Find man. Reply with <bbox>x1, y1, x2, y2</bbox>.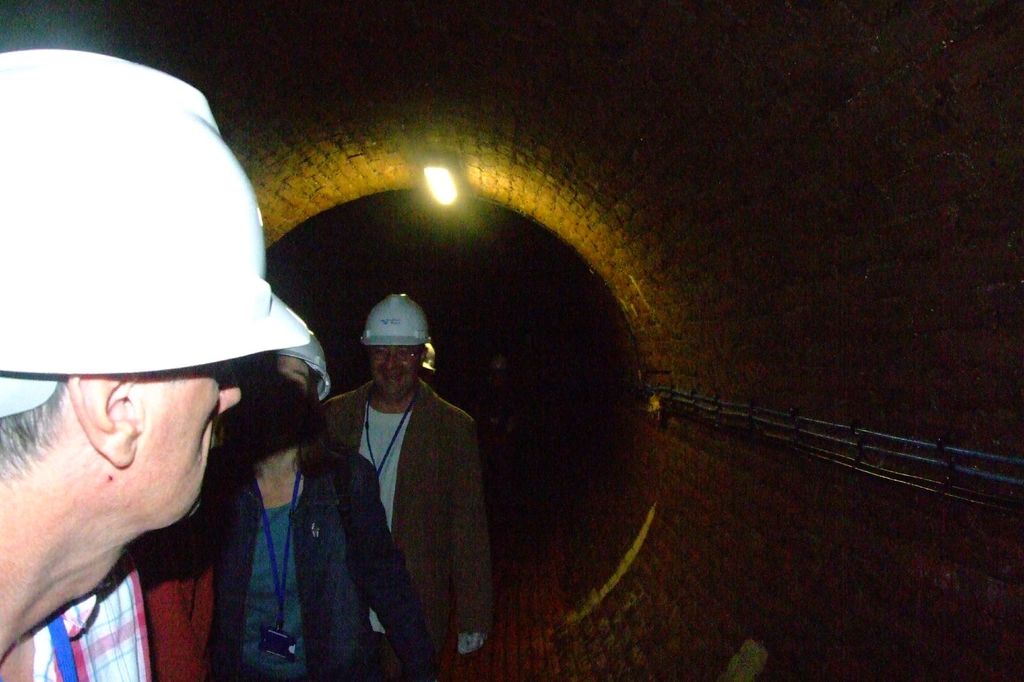
<bbox>0, 46, 310, 681</bbox>.
